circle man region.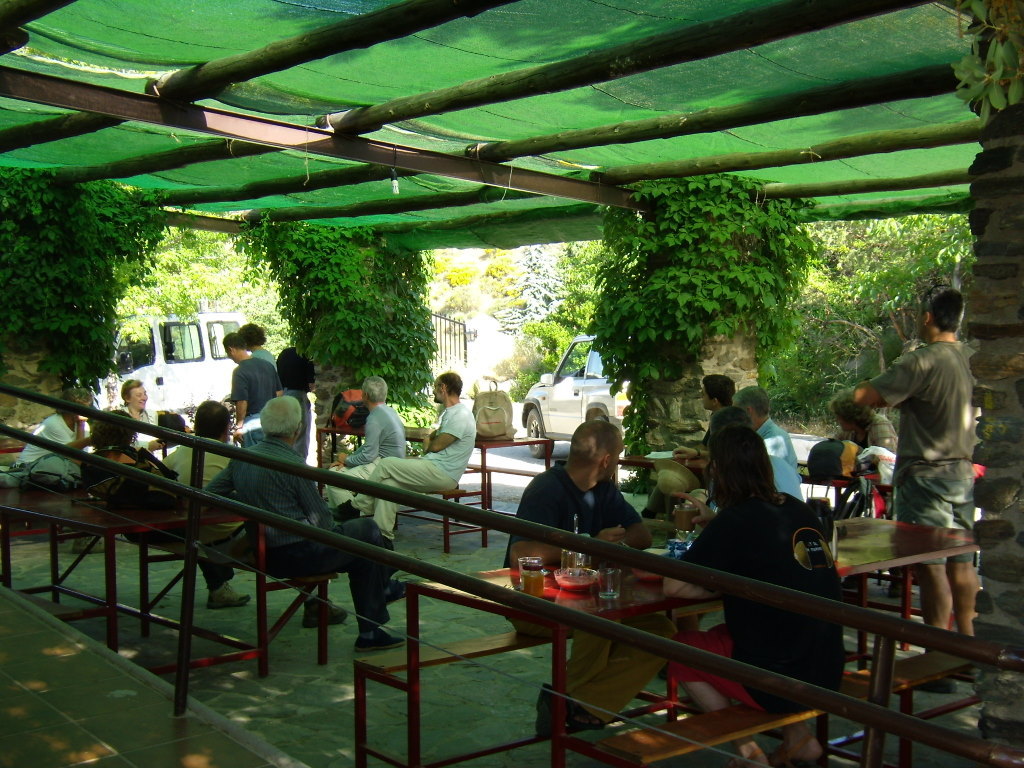
Region: rect(224, 333, 284, 443).
